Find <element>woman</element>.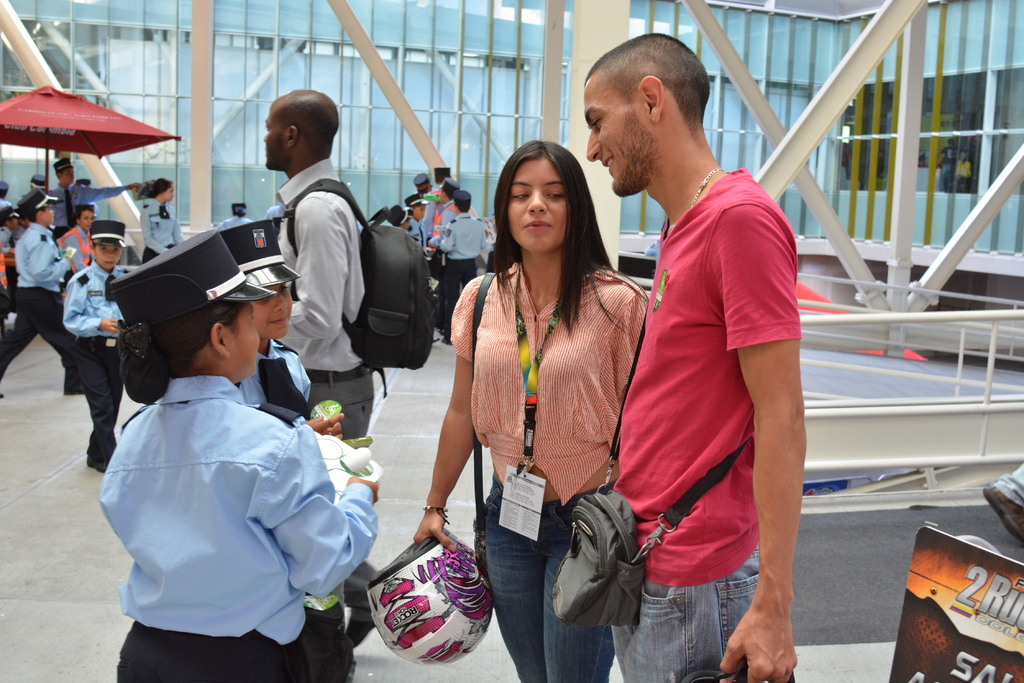
box=[431, 156, 654, 654].
